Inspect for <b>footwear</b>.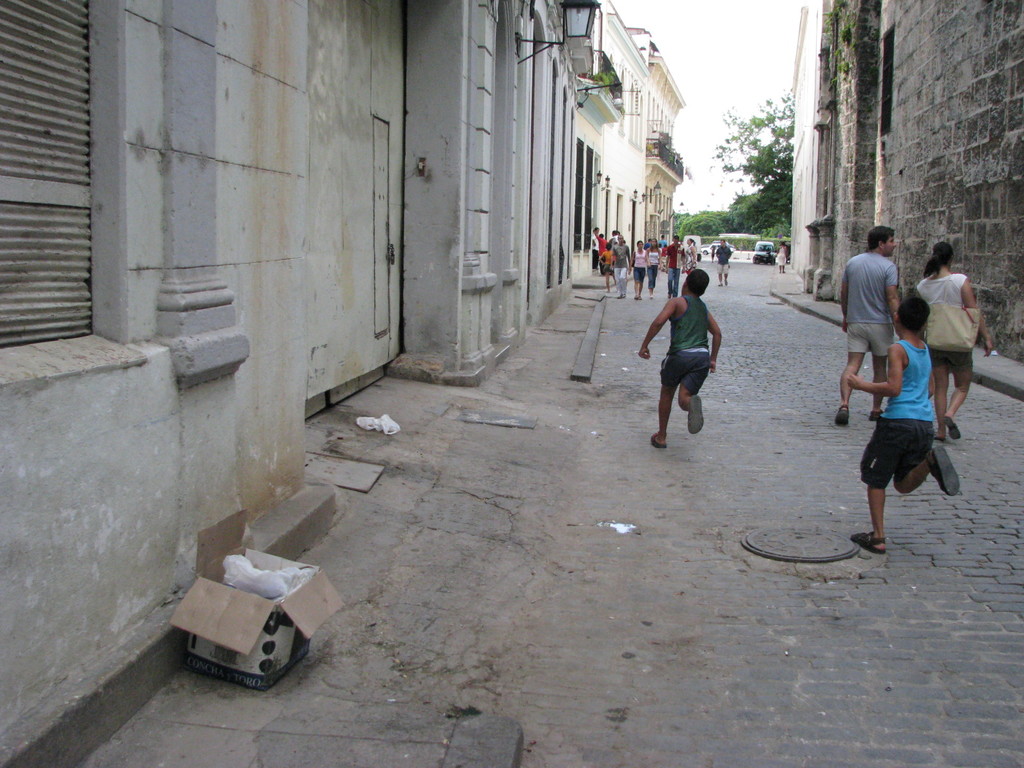
Inspection: (x1=834, y1=404, x2=852, y2=427).
